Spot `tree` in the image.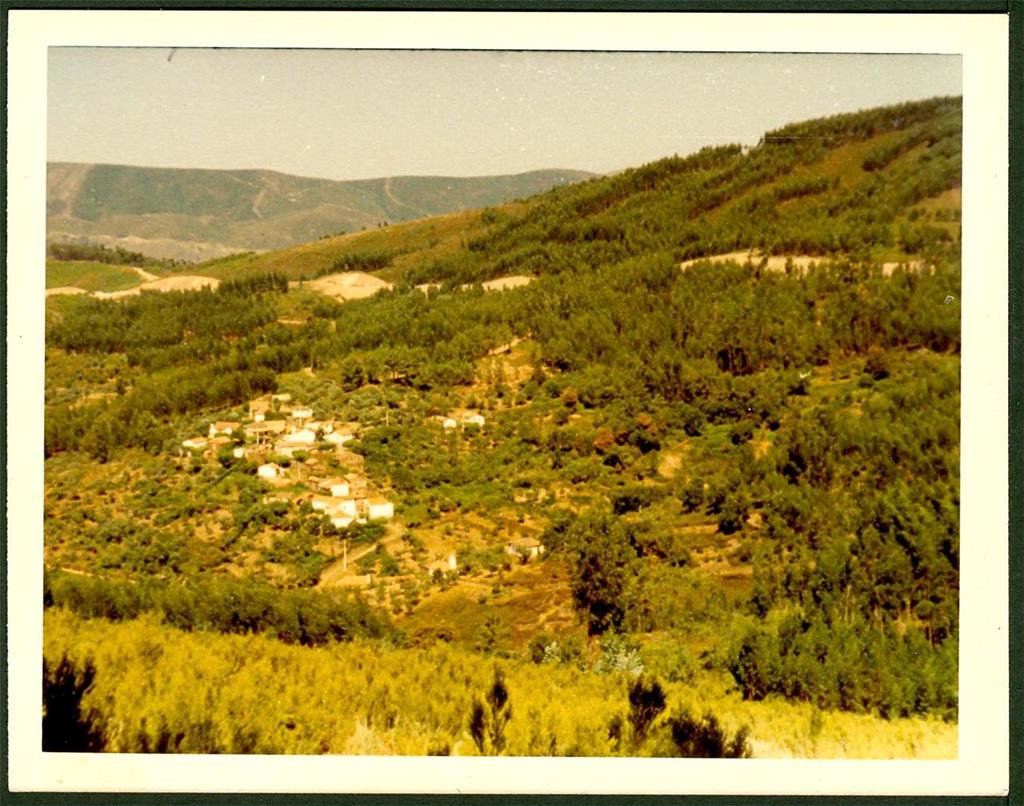
`tree` found at Rect(402, 530, 430, 556).
